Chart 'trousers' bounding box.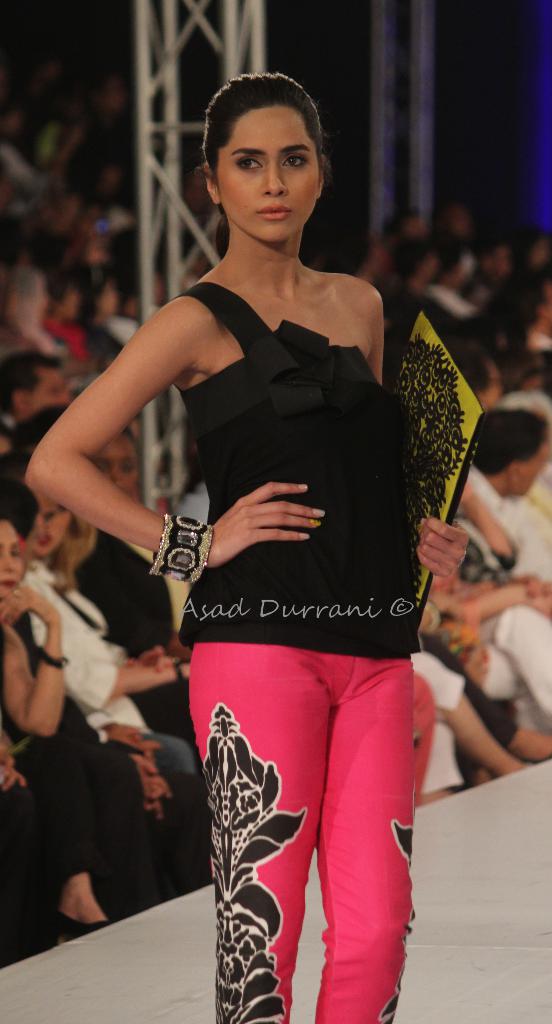
Charted: <bbox>0, 699, 158, 884</bbox>.
